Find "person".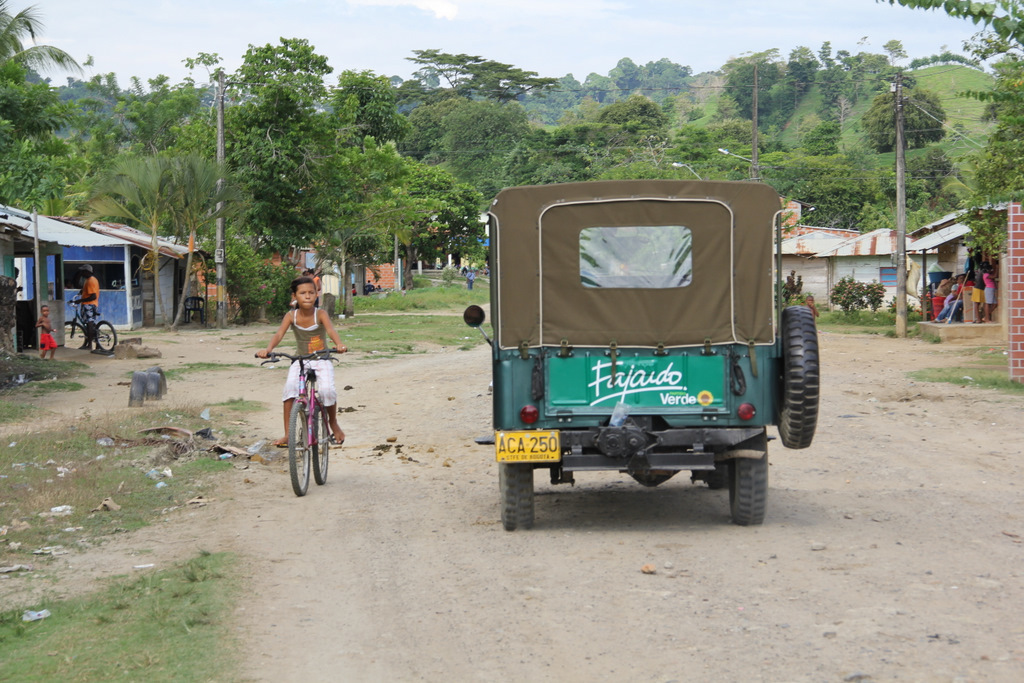
bbox=(74, 259, 104, 351).
